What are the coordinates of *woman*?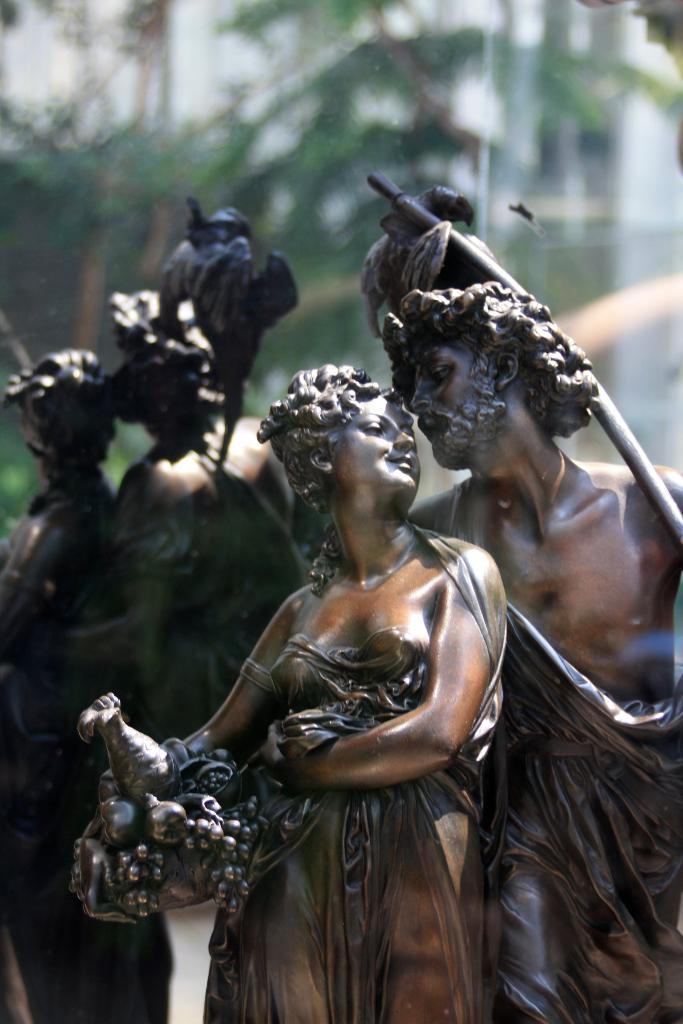
select_region(101, 361, 511, 1023).
